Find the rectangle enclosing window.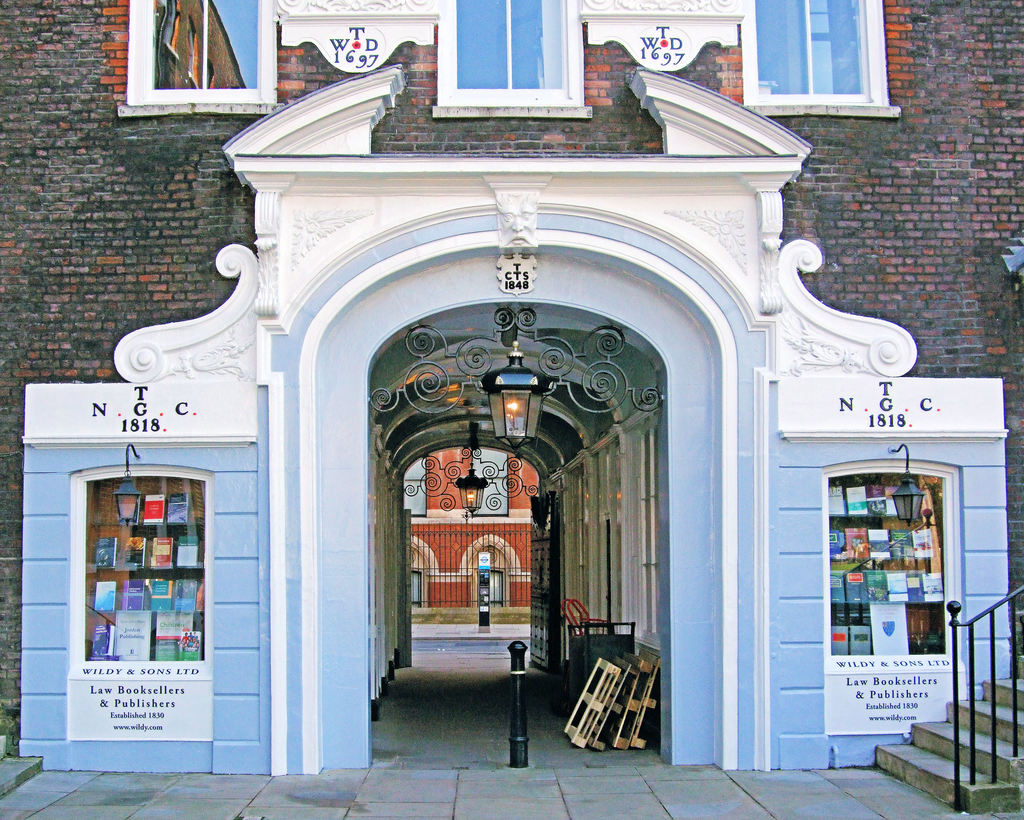
819:455:952:661.
